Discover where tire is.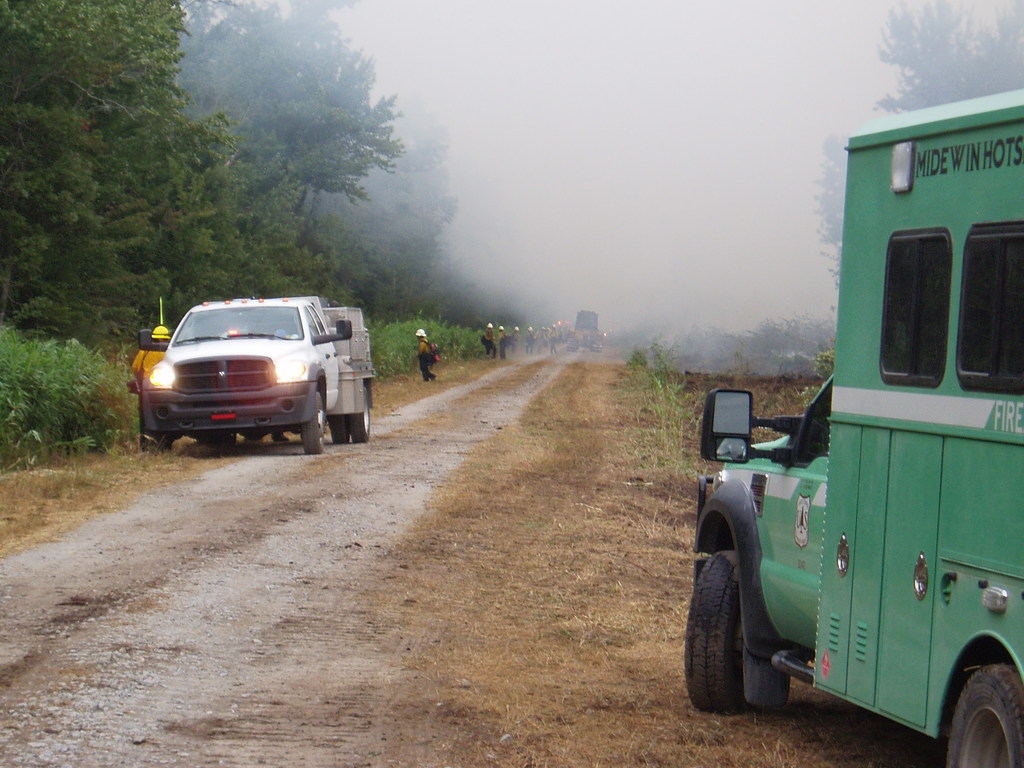
Discovered at 200:436:236:446.
